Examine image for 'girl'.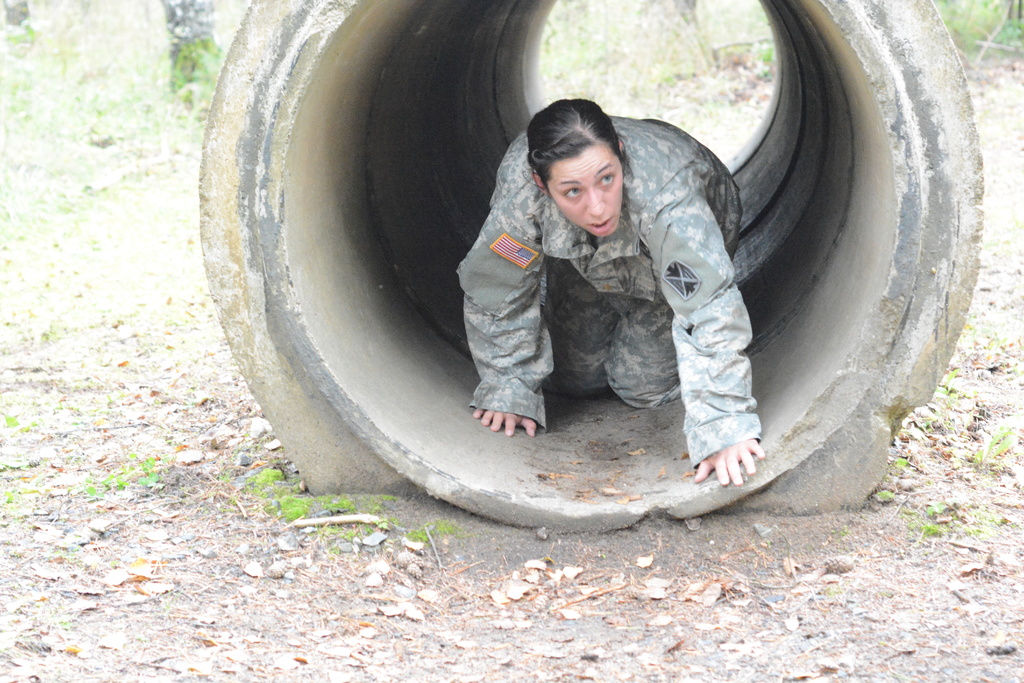
Examination result: [452, 97, 765, 484].
